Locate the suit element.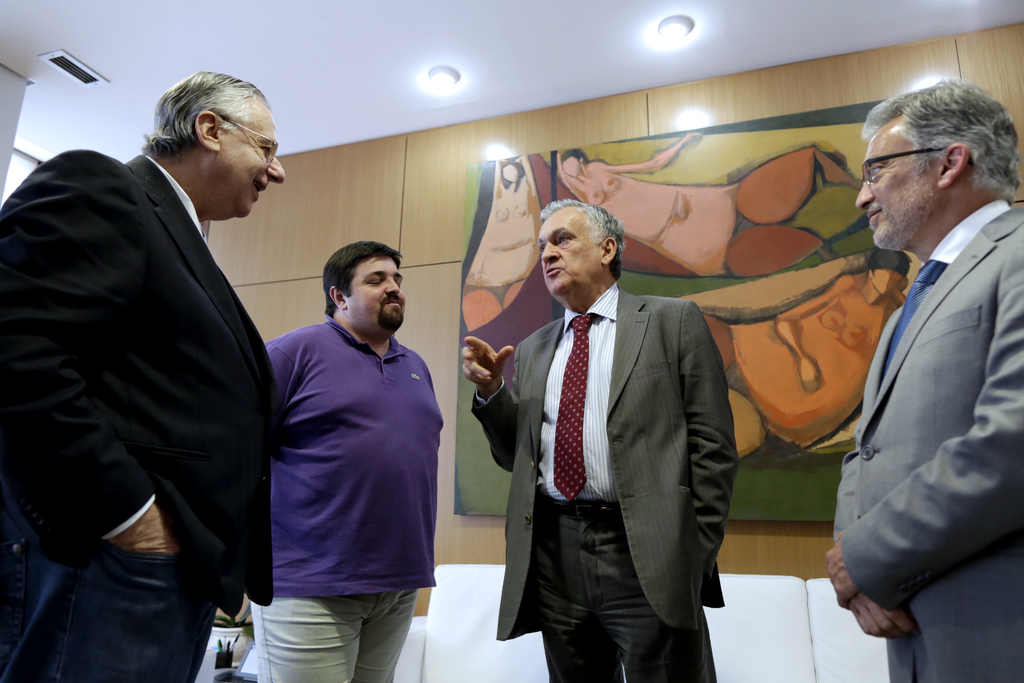
Element bbox: <box>17,52,301,662</box>.
